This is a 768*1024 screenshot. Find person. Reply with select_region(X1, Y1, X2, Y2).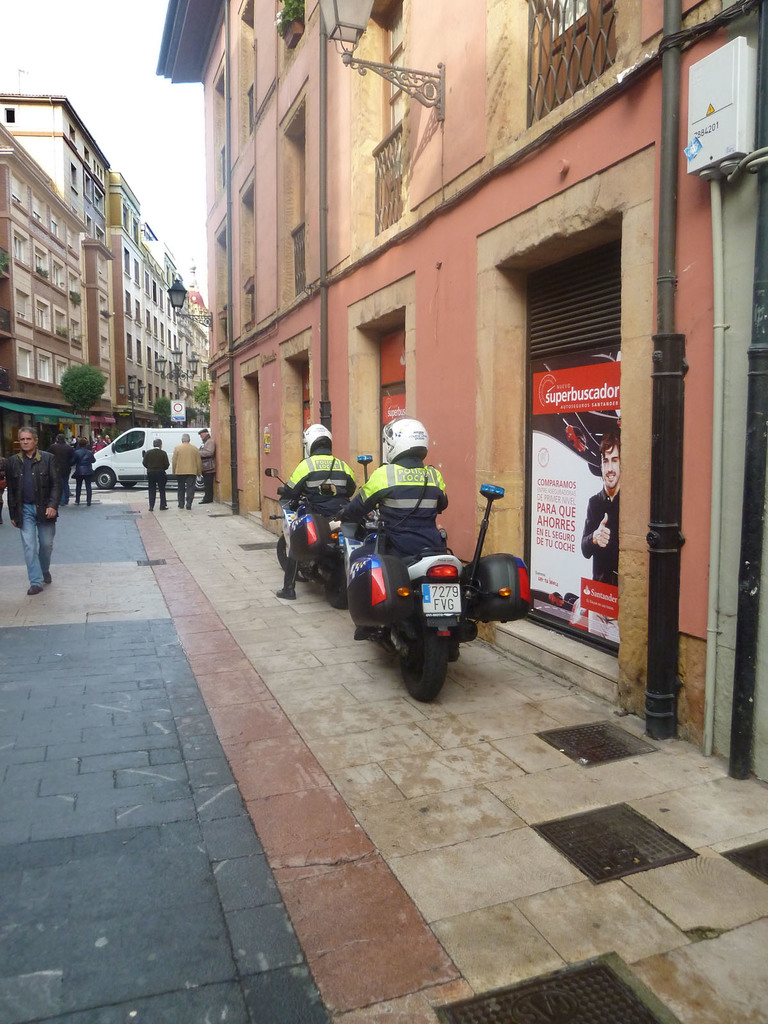
select_region(333, 415, 450, 634).
